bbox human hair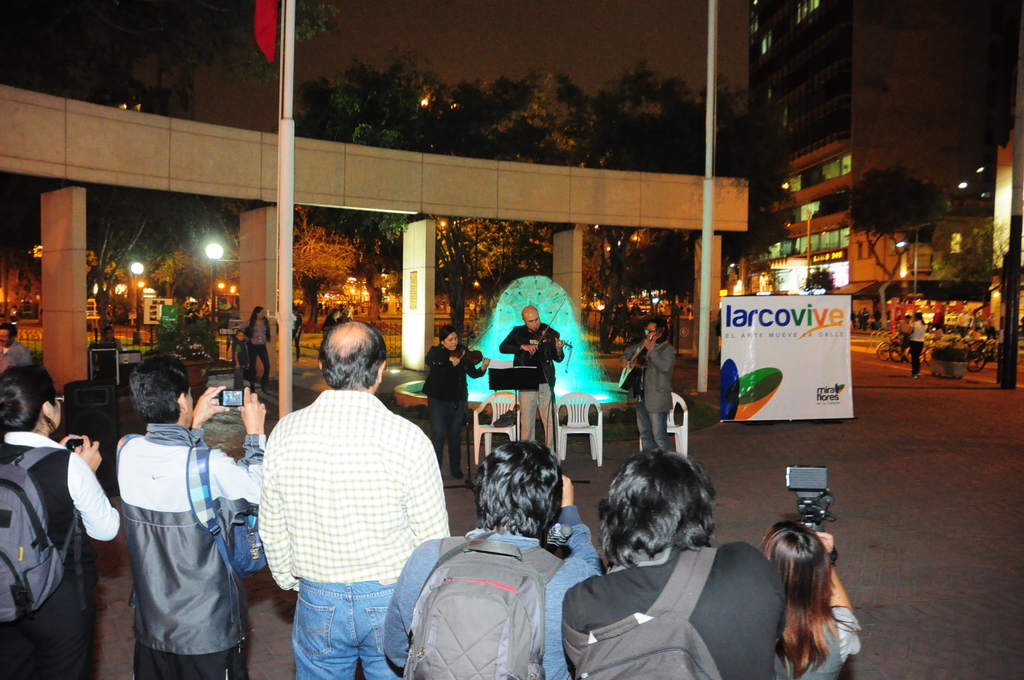
locate(102, 323, 113, 344)
